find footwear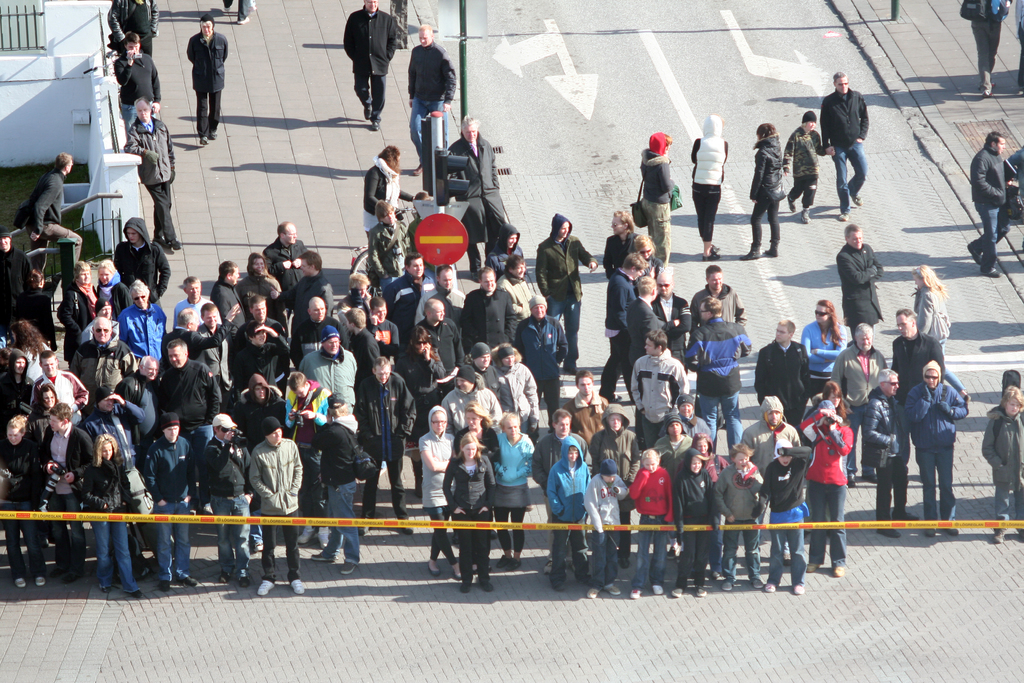
{"x1": 631, "y1": 589, "x2": 640, "y2": 598}
